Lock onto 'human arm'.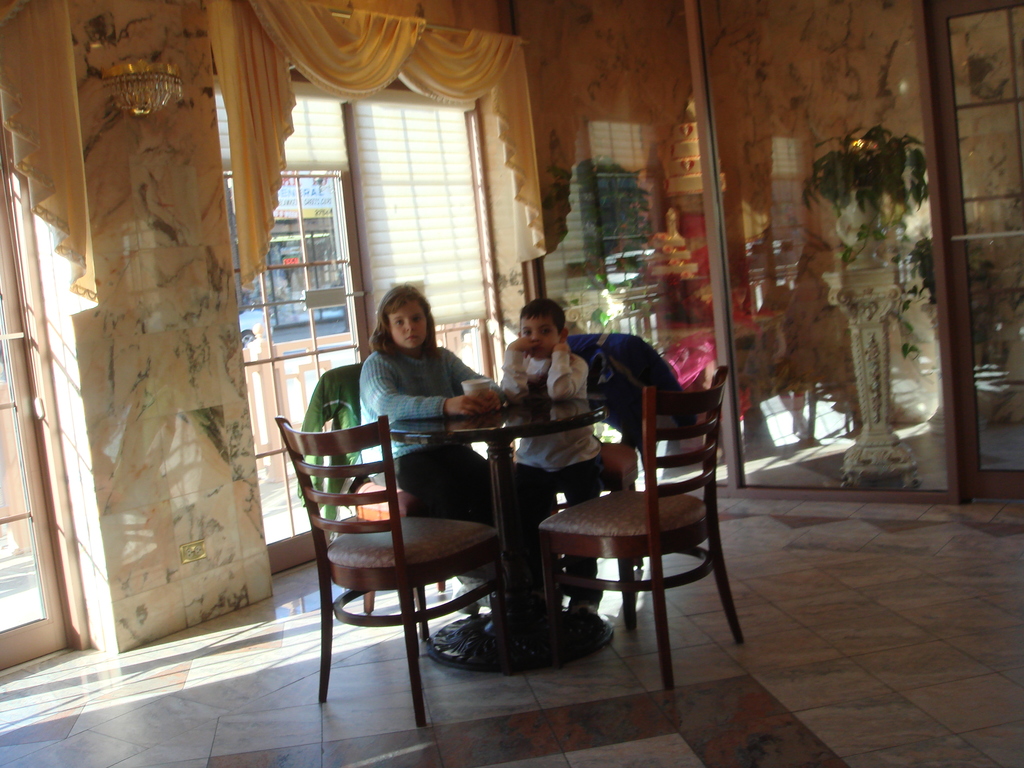
Locked: <region>357, 362, 485, 424</region>.
